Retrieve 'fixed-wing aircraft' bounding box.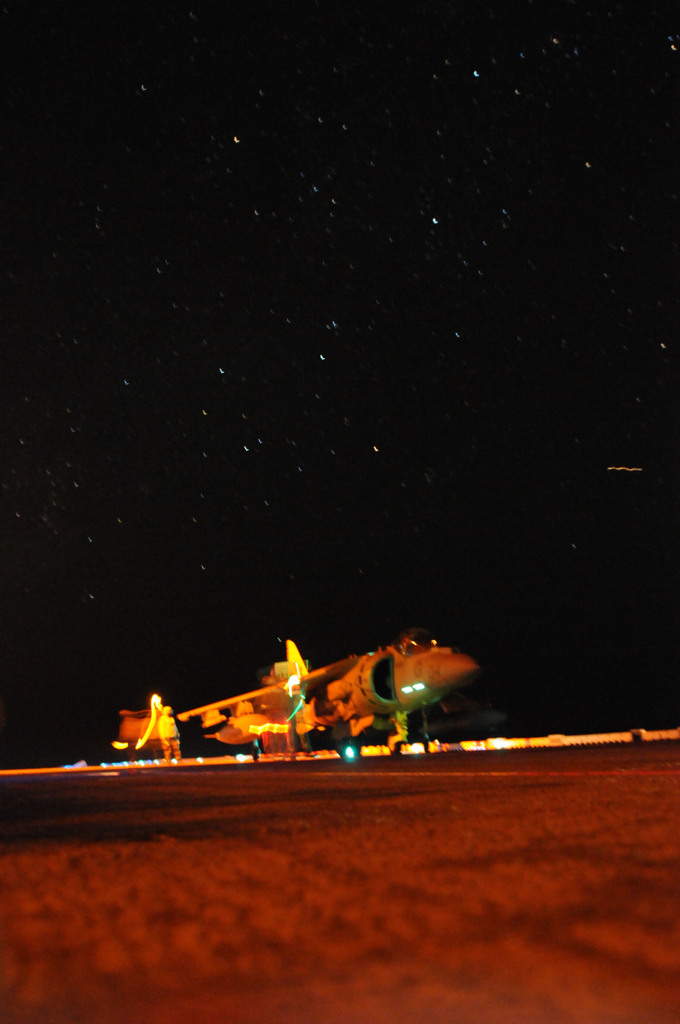
Bounding box: bbox(111, 639, 485, 764).
